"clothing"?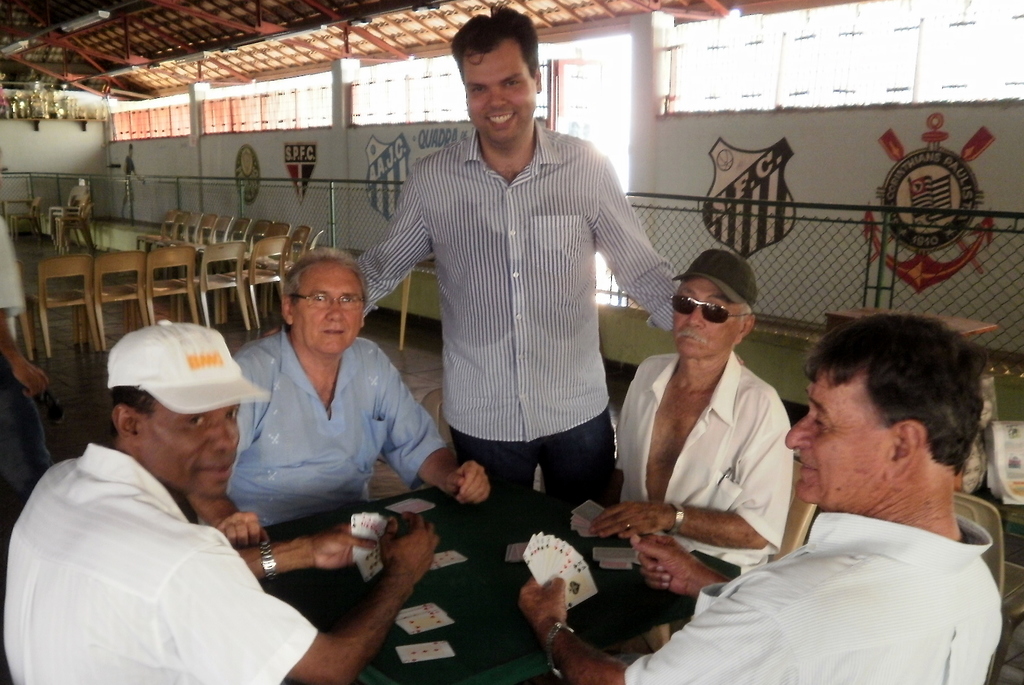
<box>374,116,663,541</box>
